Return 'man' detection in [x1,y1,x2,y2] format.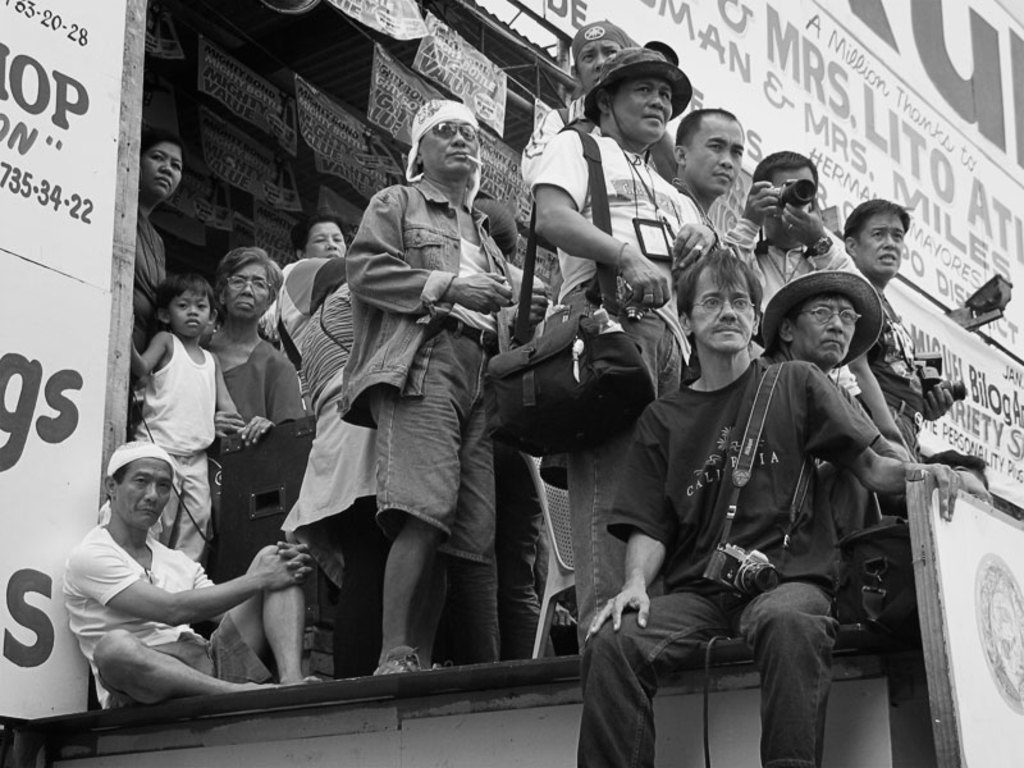
[722,148,881,416].
